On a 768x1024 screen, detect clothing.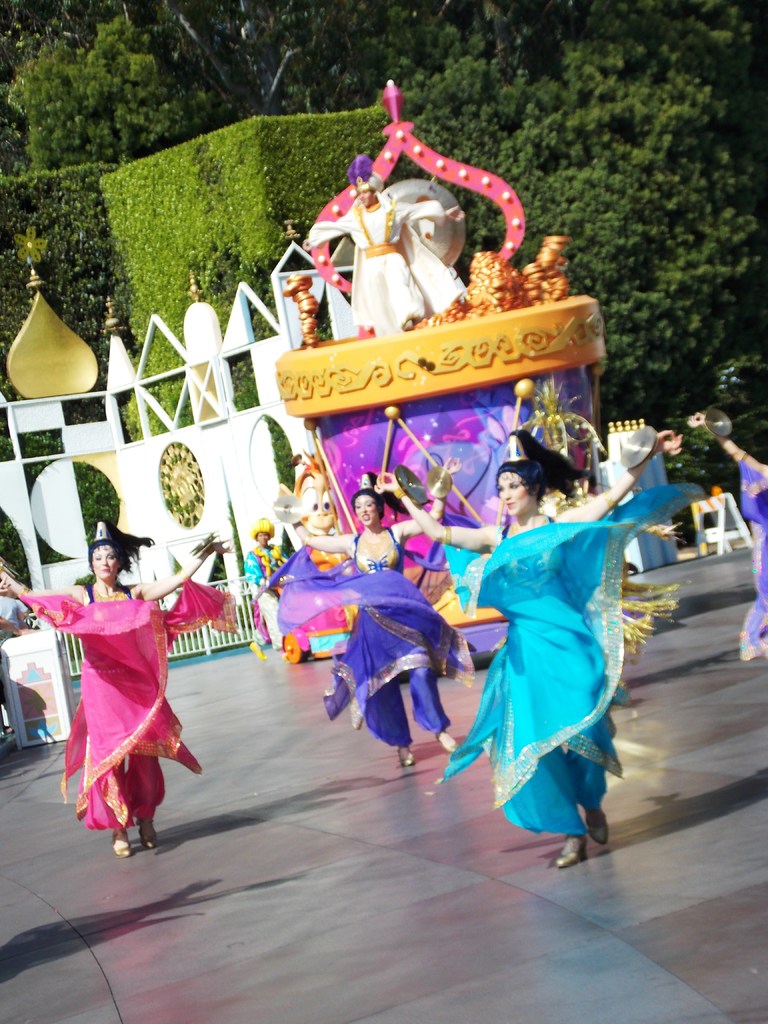
crop(402, 486, 685, 857).
